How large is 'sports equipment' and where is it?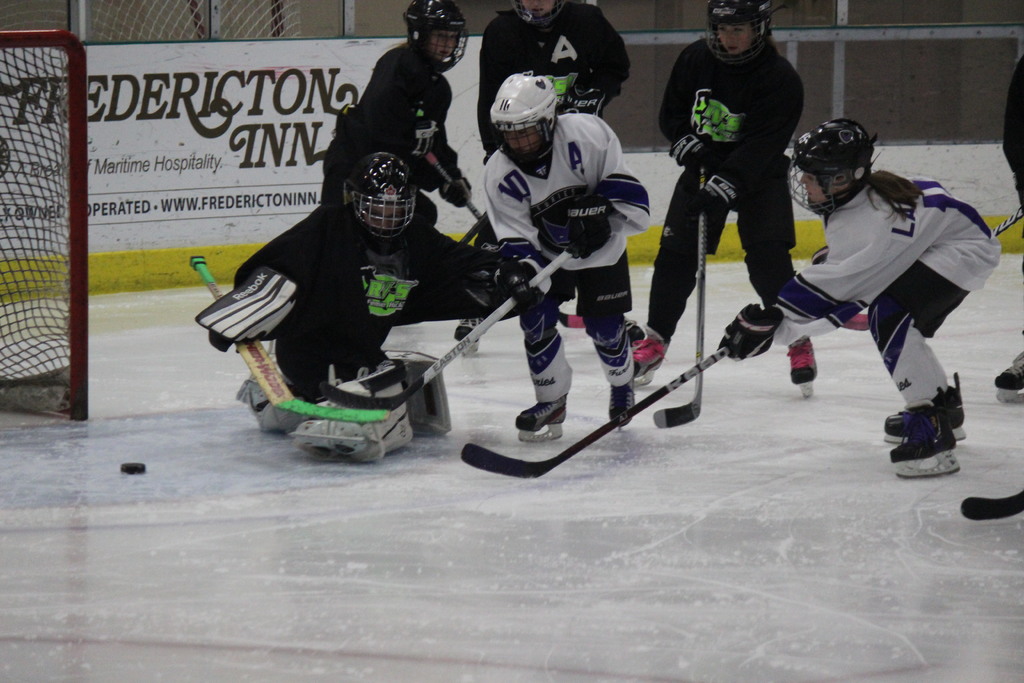
Bounding box: <region>345, 151, 417, 239</region>.
